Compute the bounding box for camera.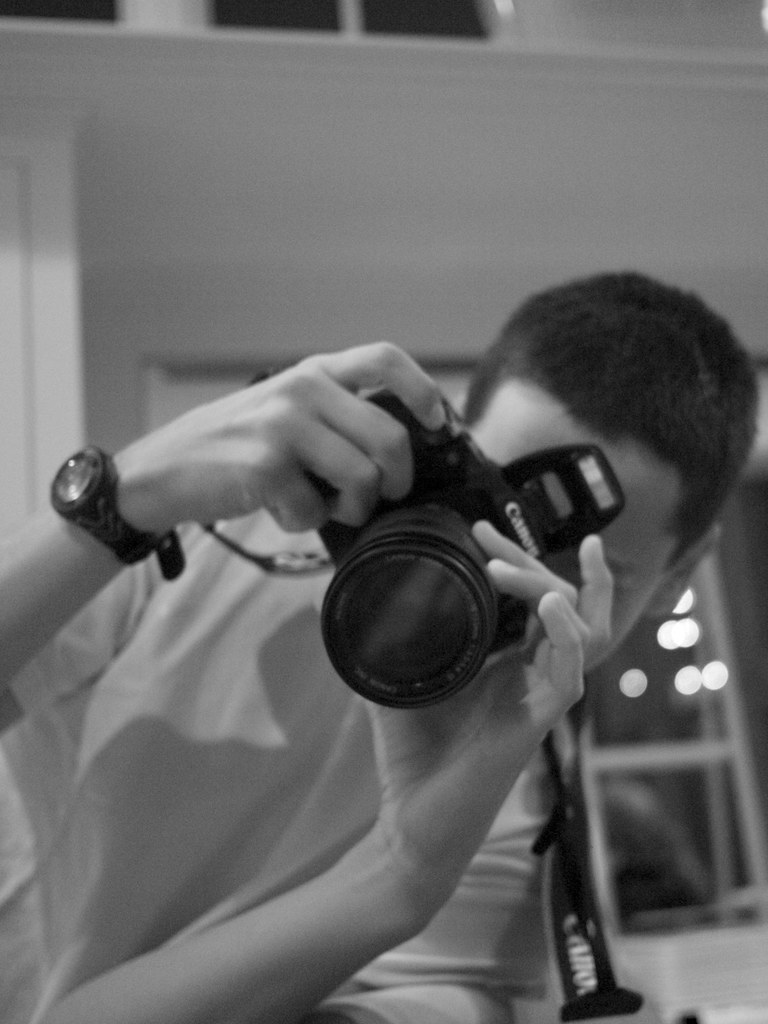
crop(280, 381, 620, 708).
